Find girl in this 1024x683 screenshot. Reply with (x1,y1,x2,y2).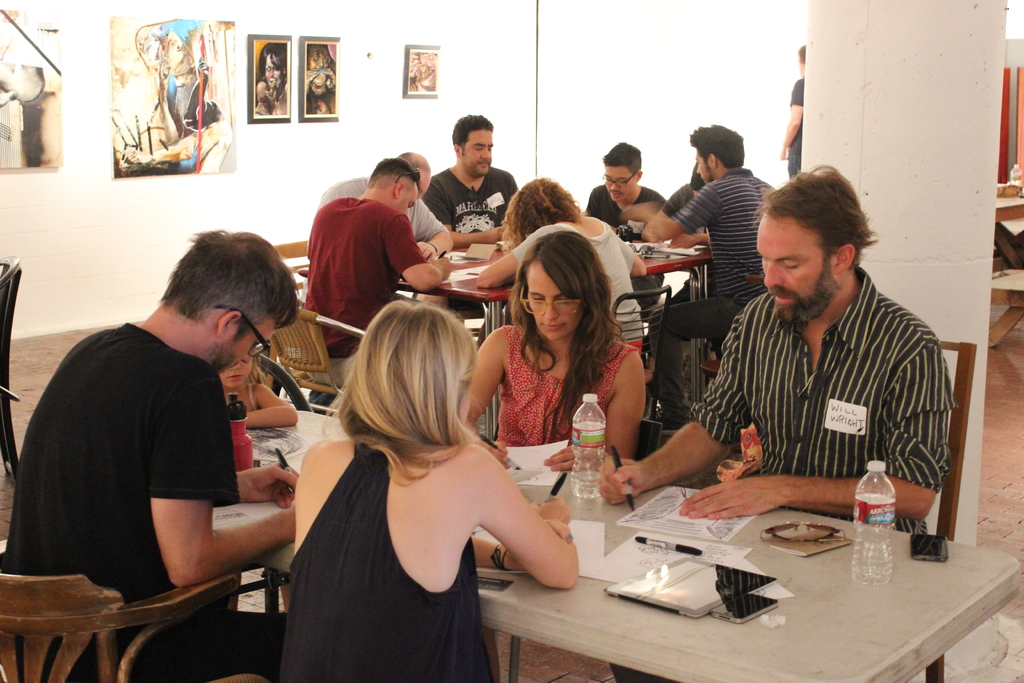
(451,226,650,452).
